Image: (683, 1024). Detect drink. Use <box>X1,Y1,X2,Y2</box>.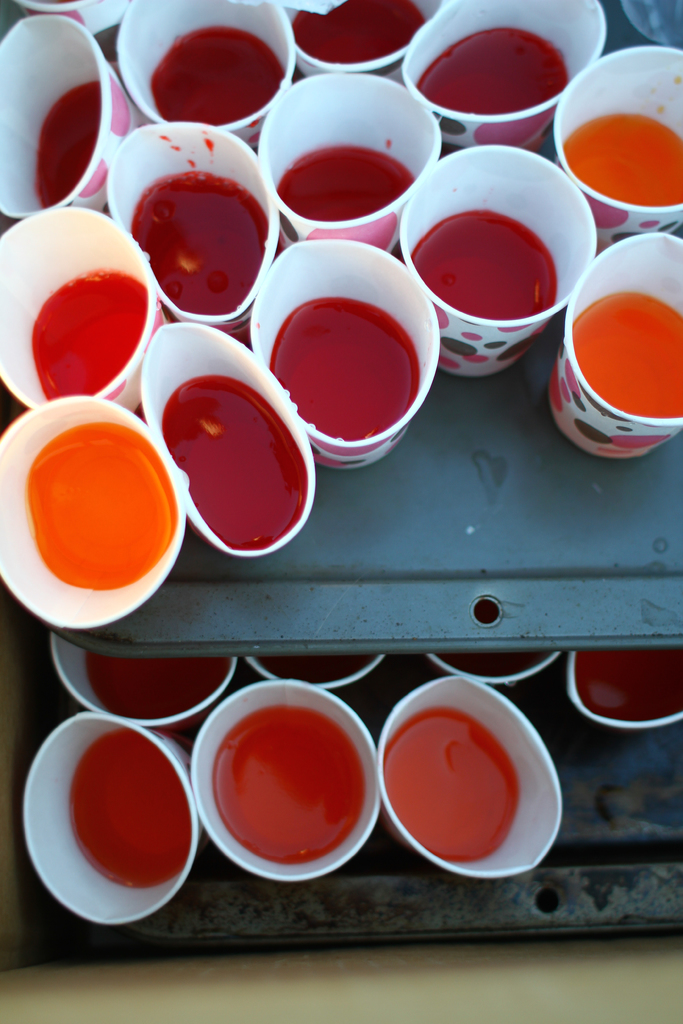
<box>564,113,682,202</box>.
